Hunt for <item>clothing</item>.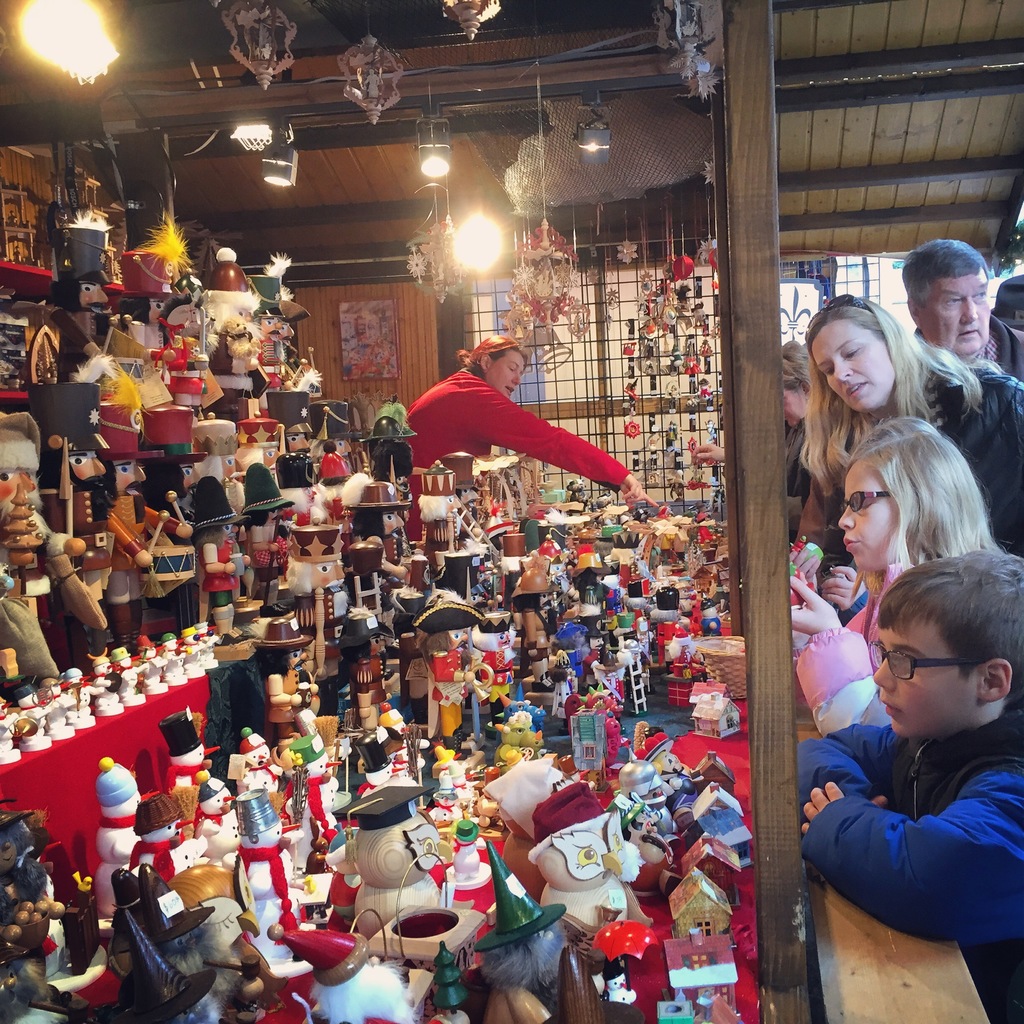
Hunted down at <region>414, 348, 591, 492</region>.
